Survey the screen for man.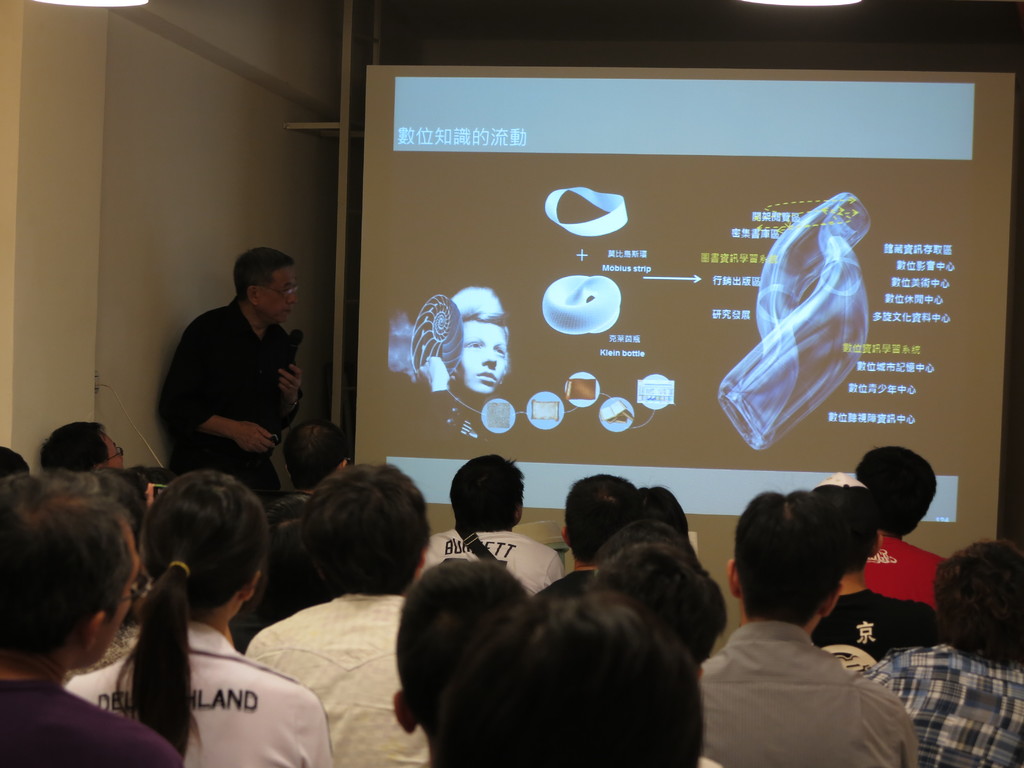
Survey found: bbox=(424, 456, 563, 595).
